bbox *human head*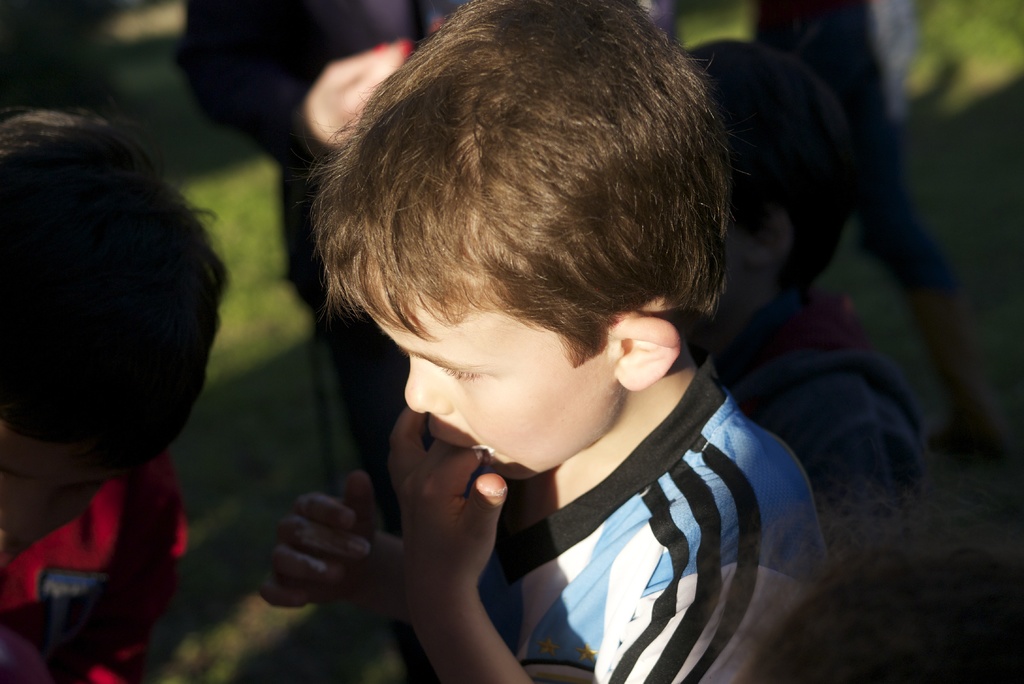
region(328, 0, 726, 498)
